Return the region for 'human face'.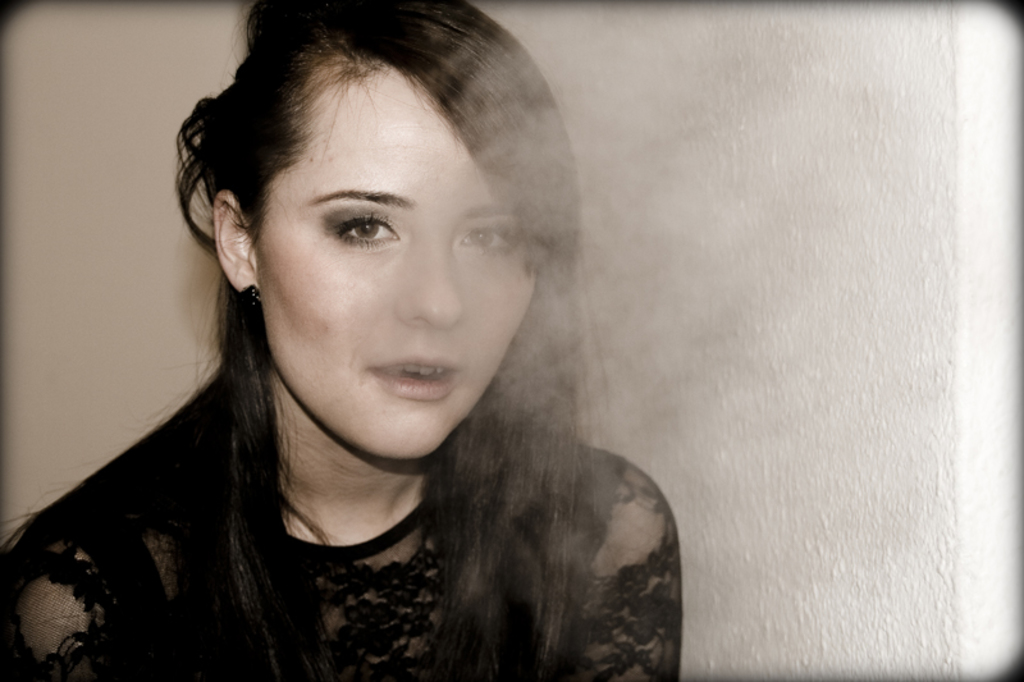
crop(250, 52, 534, 471).
